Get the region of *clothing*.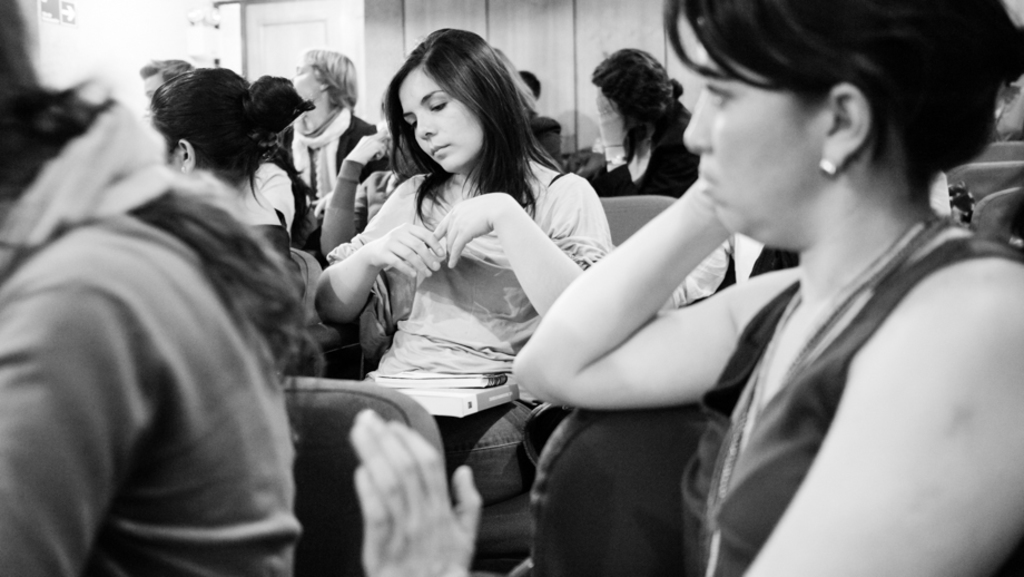
crop(246, 207, 292, 262).
